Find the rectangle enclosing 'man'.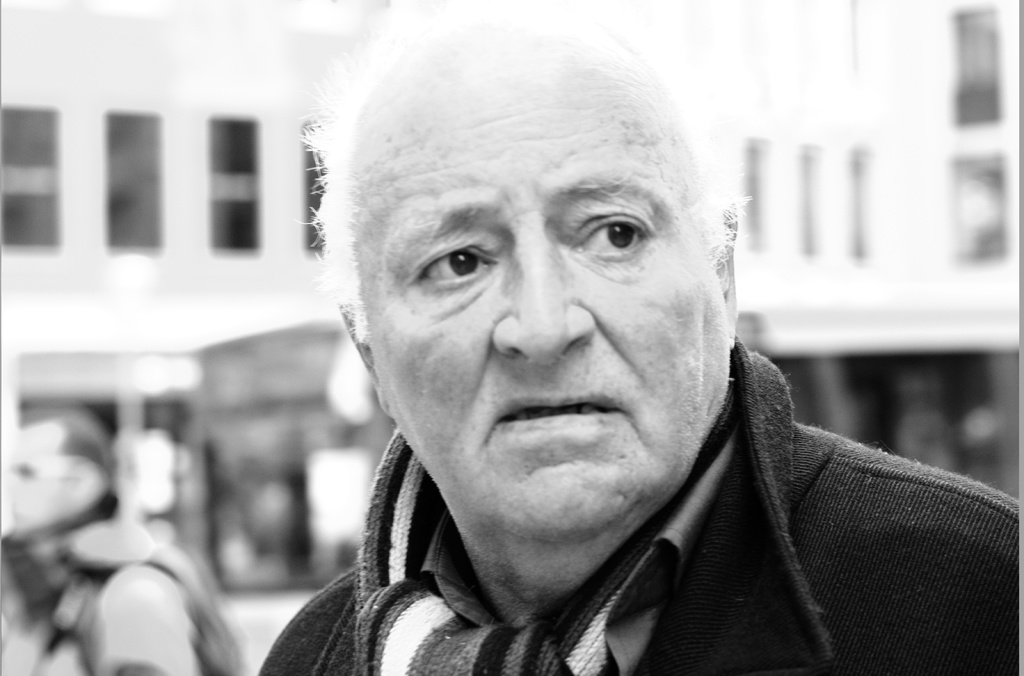
locate(231, 25, 995, 658).
